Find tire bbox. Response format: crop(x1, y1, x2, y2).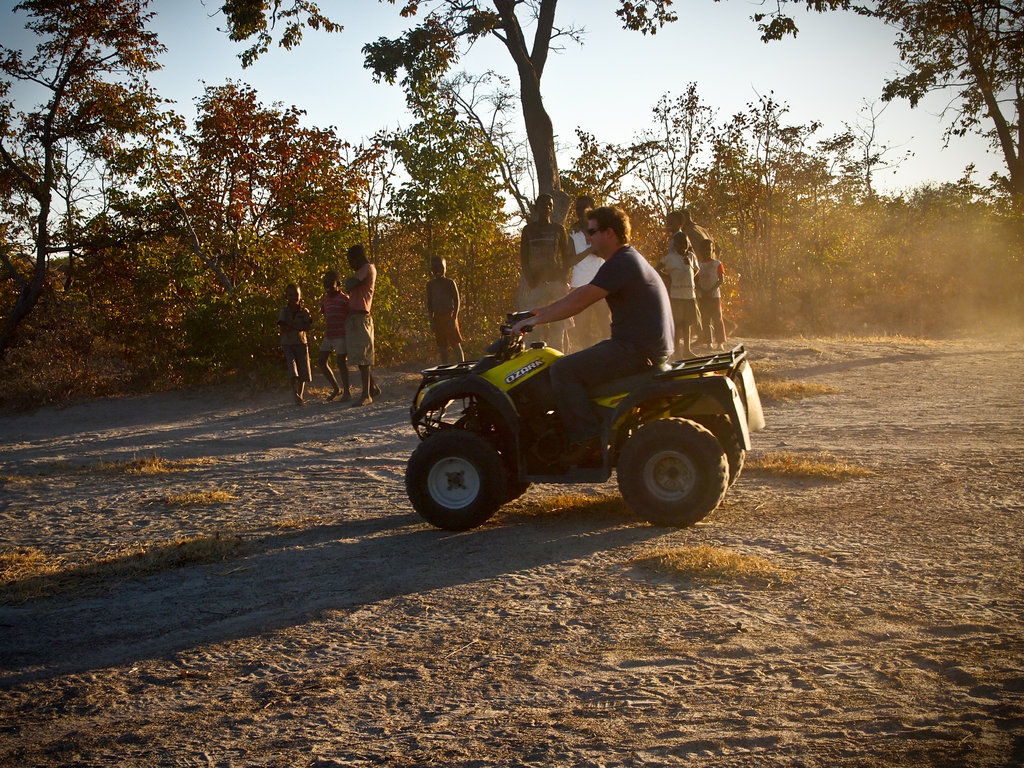
crop(691, 409, 747, 490).
